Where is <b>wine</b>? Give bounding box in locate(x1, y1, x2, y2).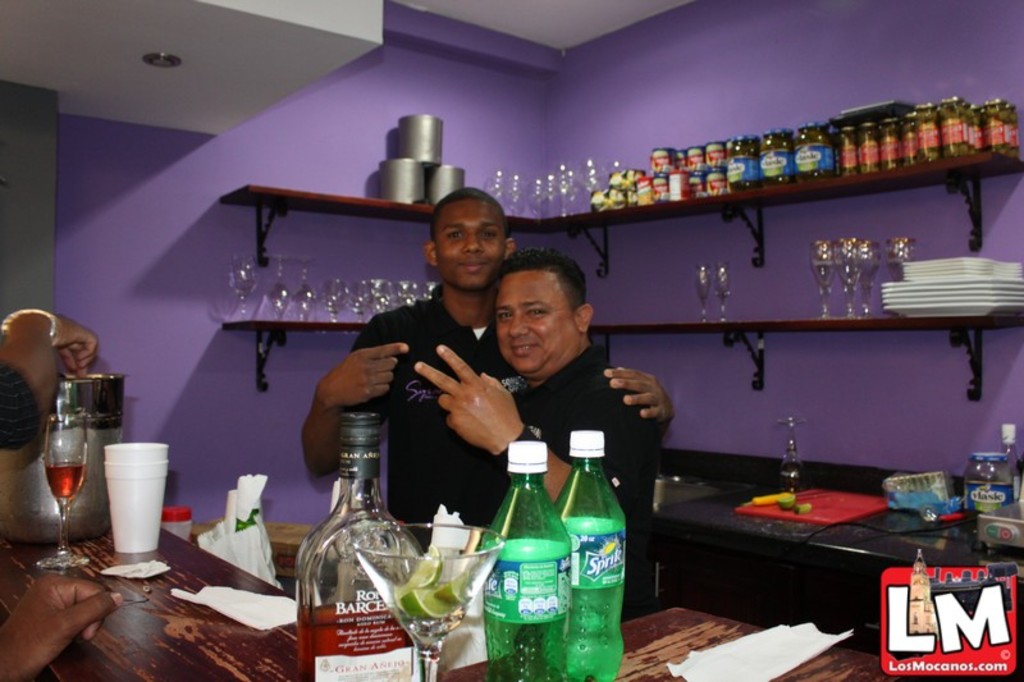
locate(294, 404, 412, 681).
